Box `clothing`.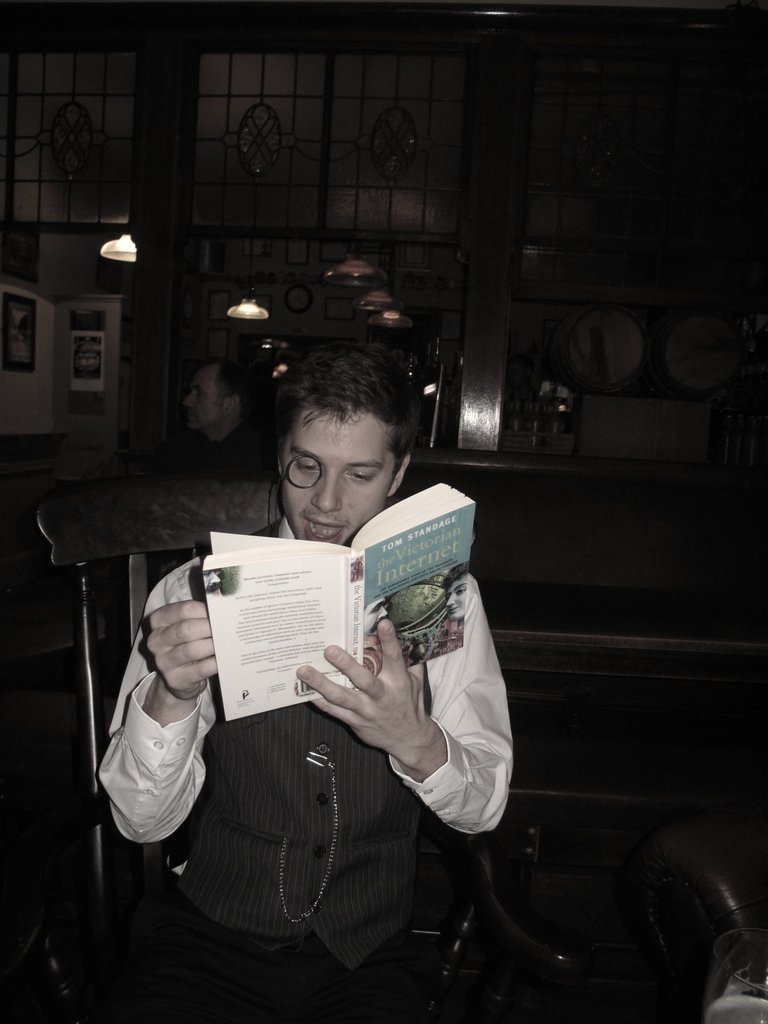
106 486 491 984.
